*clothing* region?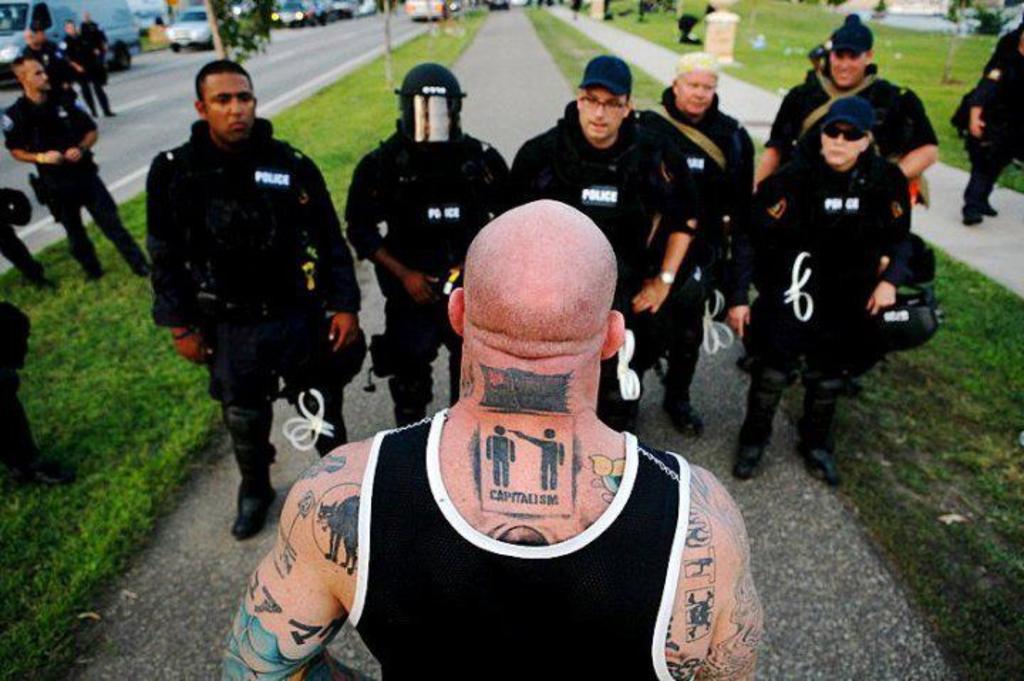
region(771, 60, 937, 198)
